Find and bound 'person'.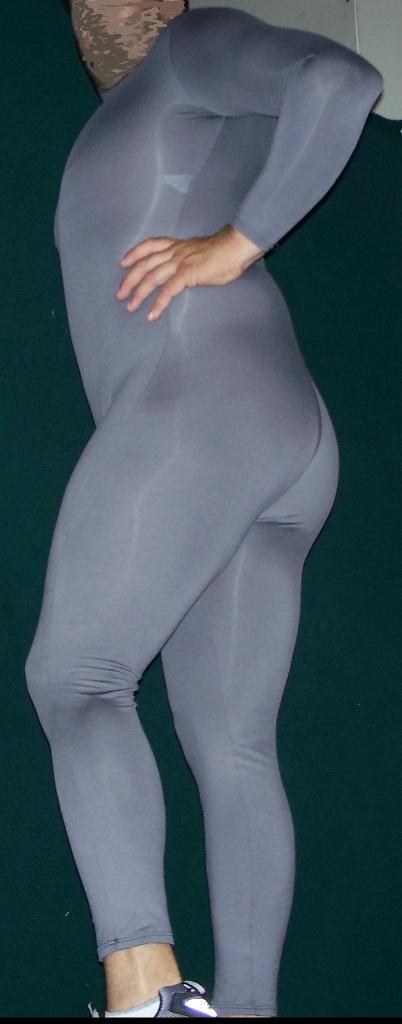
Bound: 3/5/390/1023.
